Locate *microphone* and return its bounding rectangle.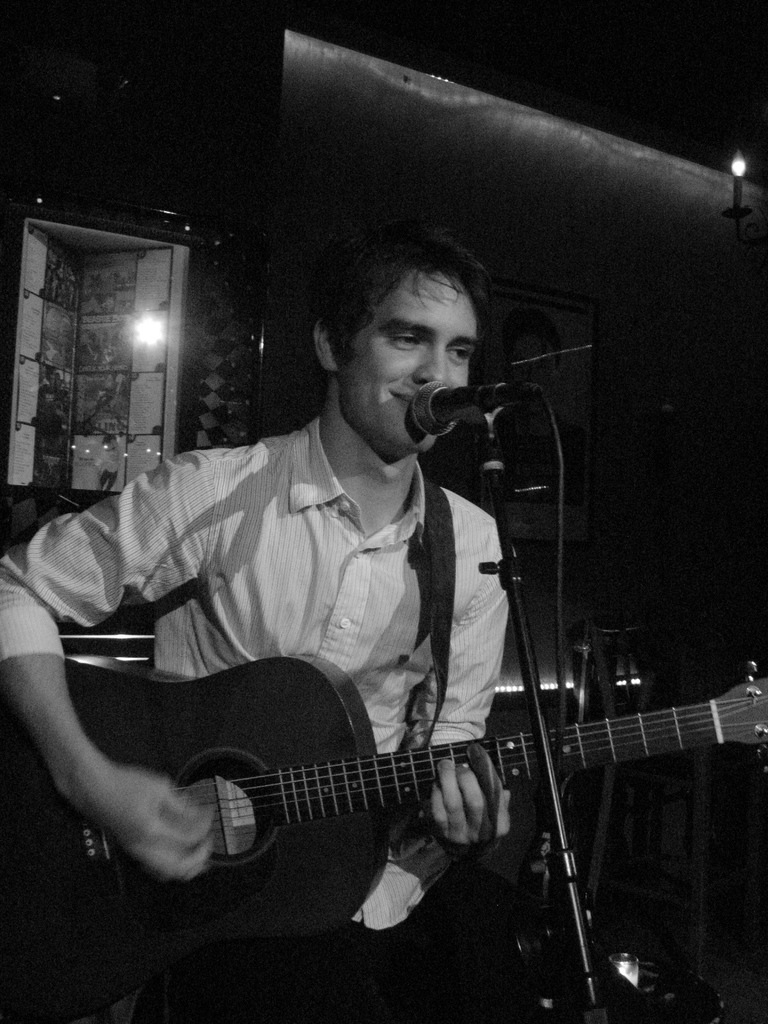
region(408, 370, 541, 449).
